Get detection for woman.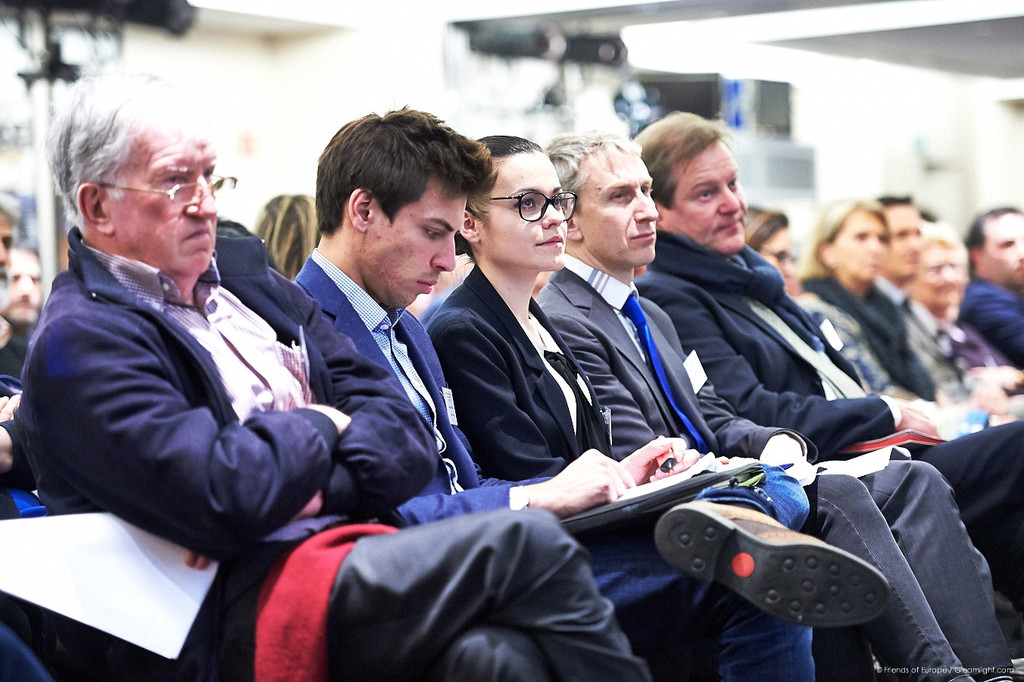
Detection: (x1=423, y1=140, x2=895, y2=681).
